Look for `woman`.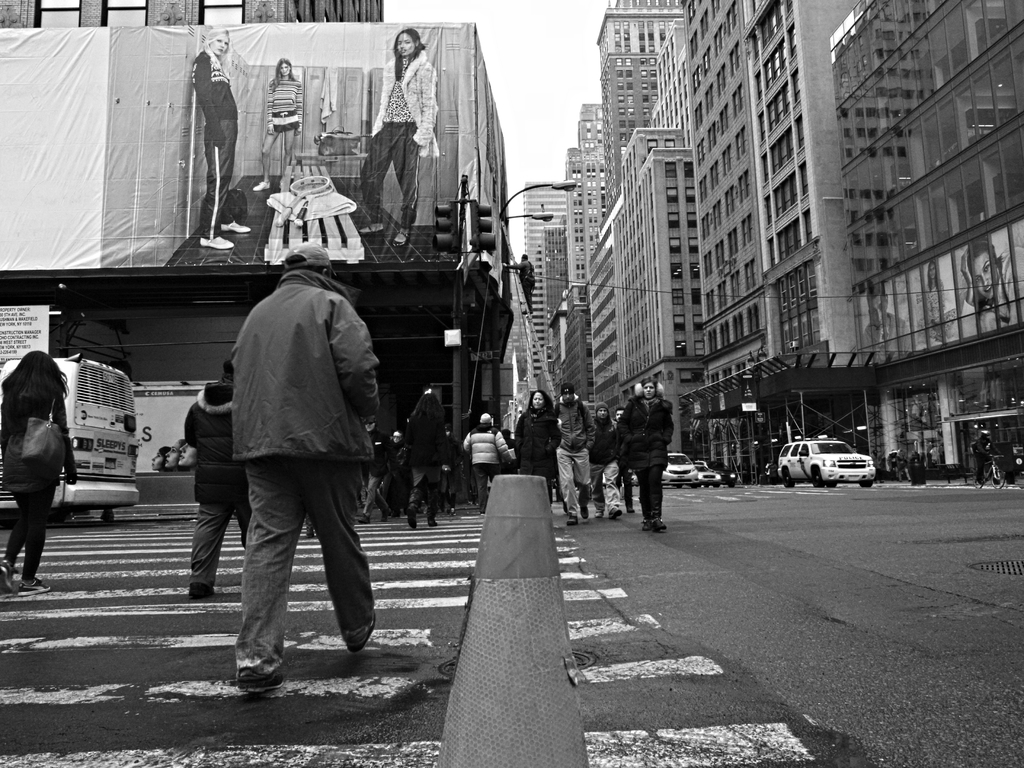
Found: bbox(5, 348, 68, 571).
